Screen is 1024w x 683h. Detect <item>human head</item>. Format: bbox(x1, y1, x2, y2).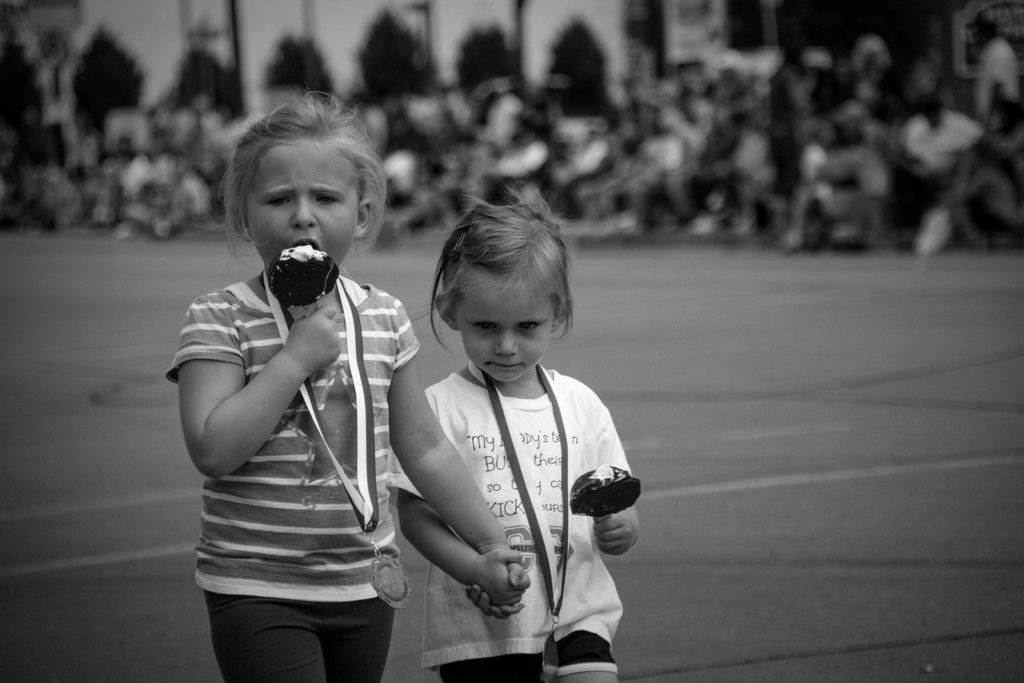
bbox(229, 89, 383, 273).
